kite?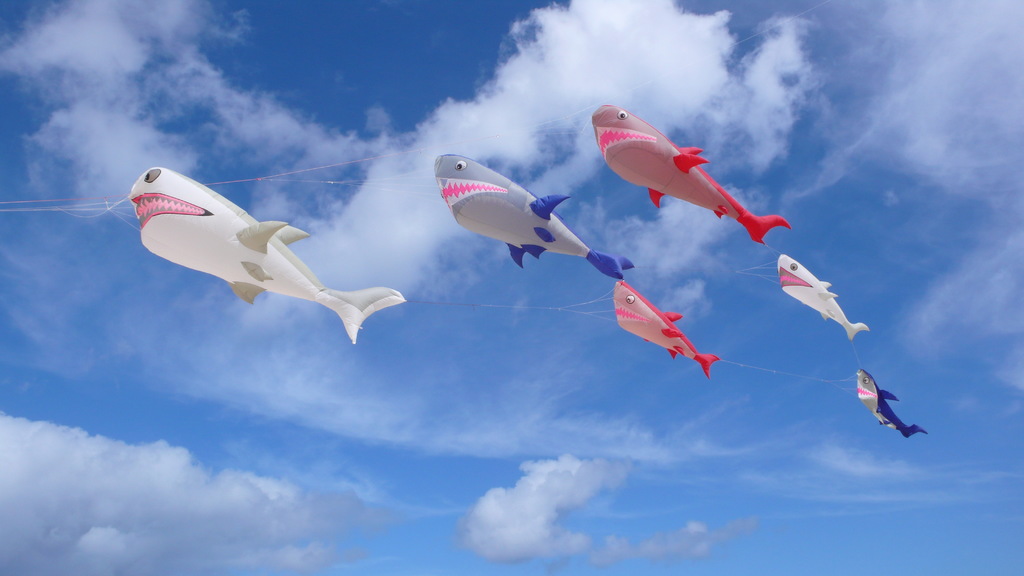
bbox=(775, 250, 871, 346)
